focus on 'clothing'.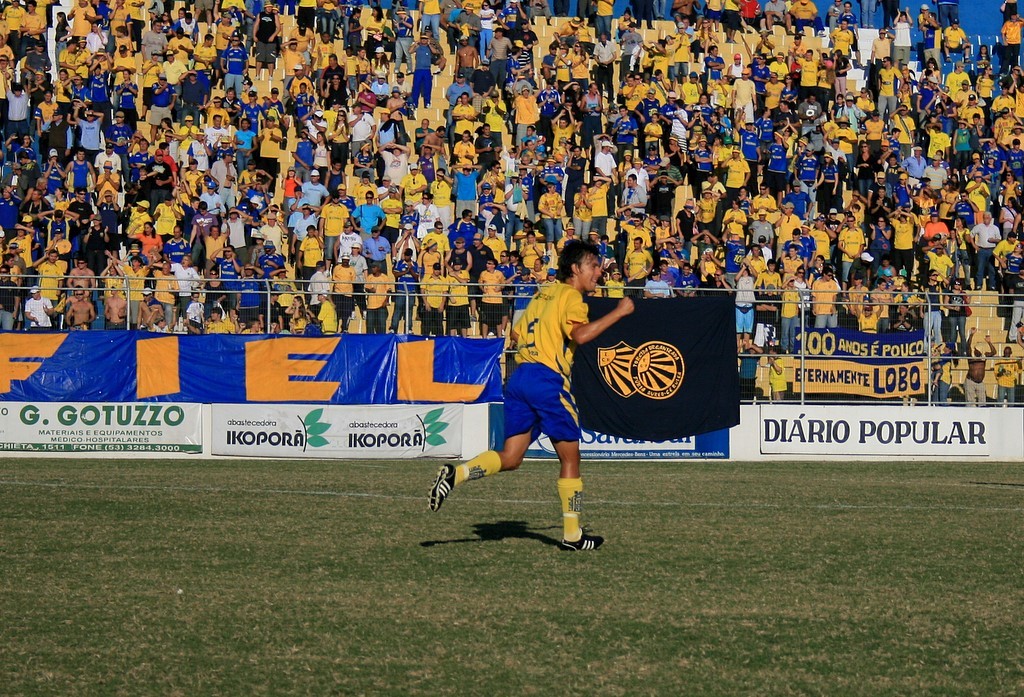
Focused at region(813, 279, 841, 334).
